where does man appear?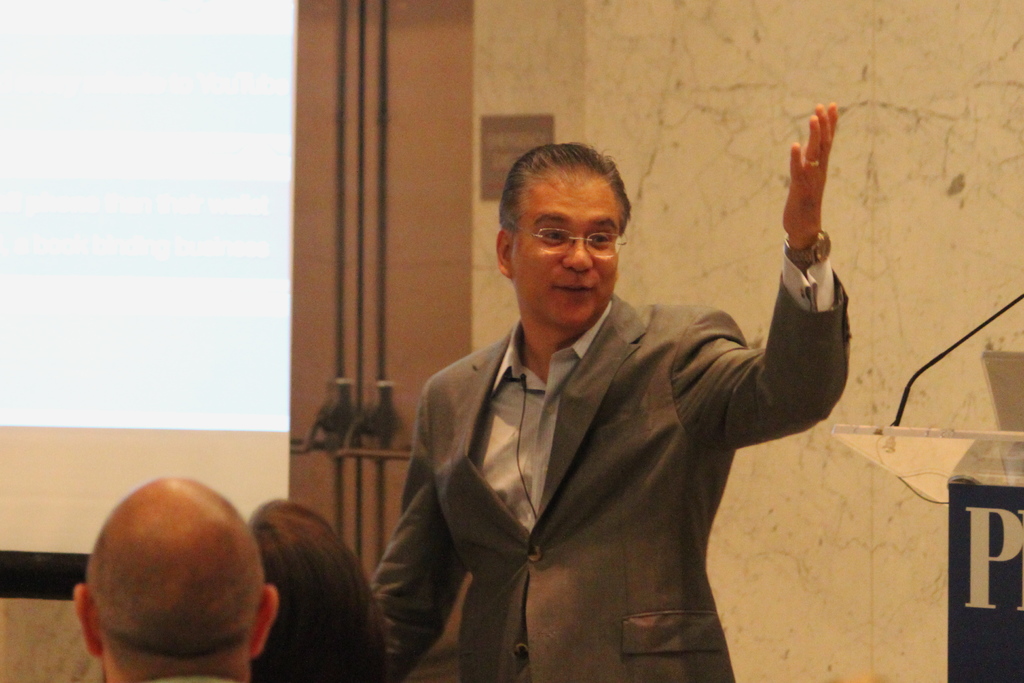
Appears at pyautogui.locateOnScreen(376, 122, 850, 668).
